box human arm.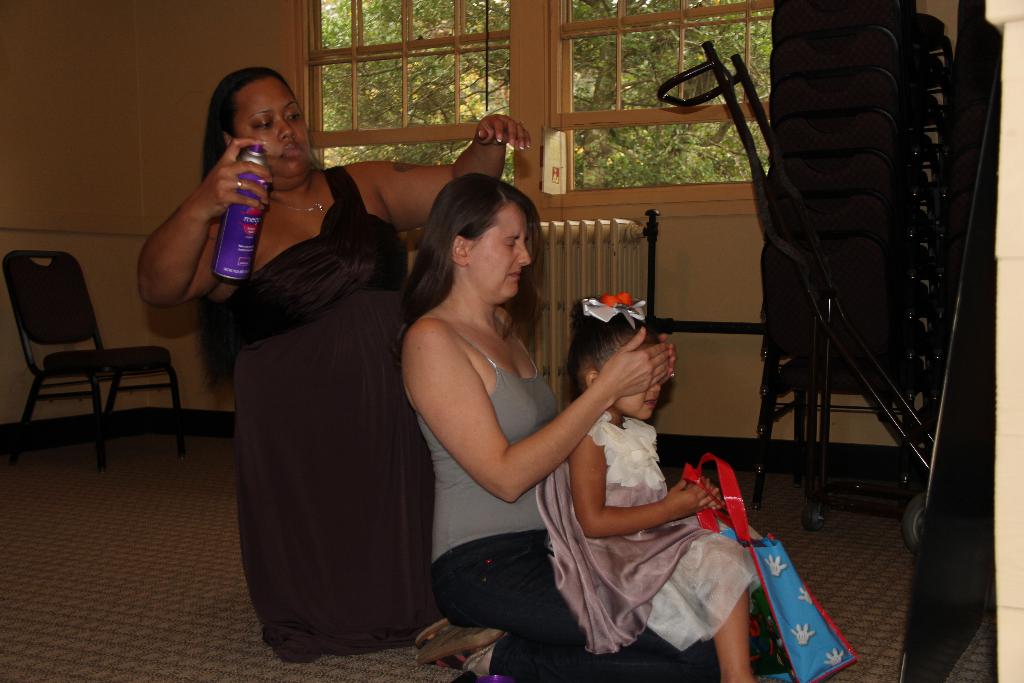
<box>124,150,225,336</box>.
